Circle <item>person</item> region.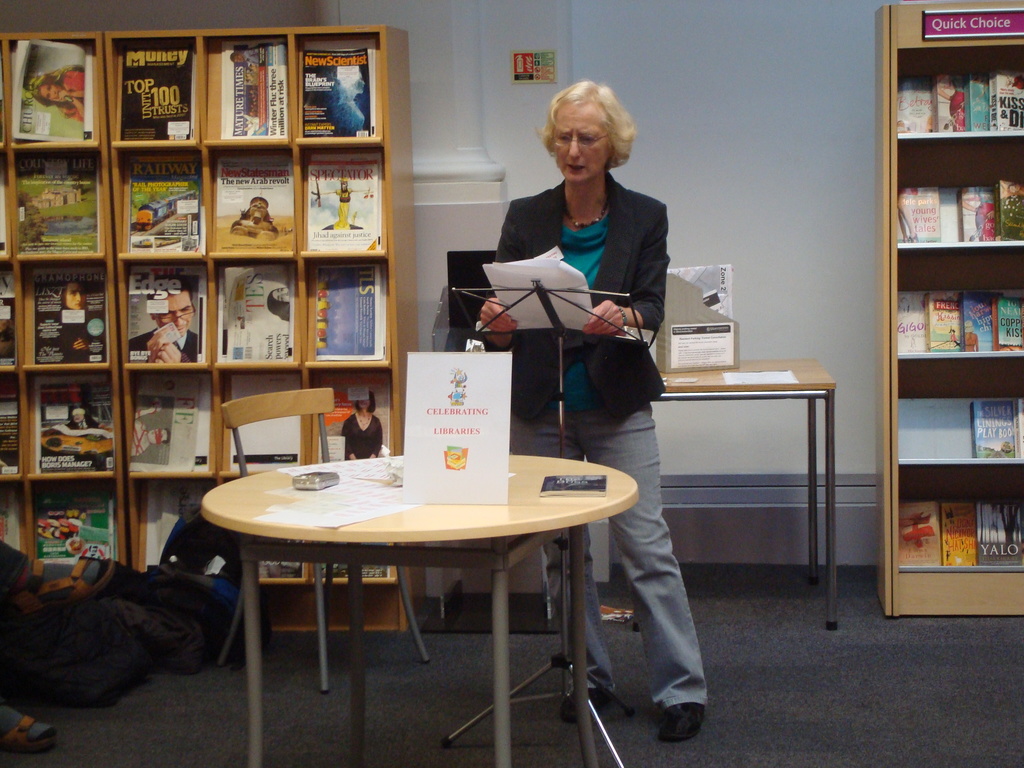
Region: (67,278,88,317).
